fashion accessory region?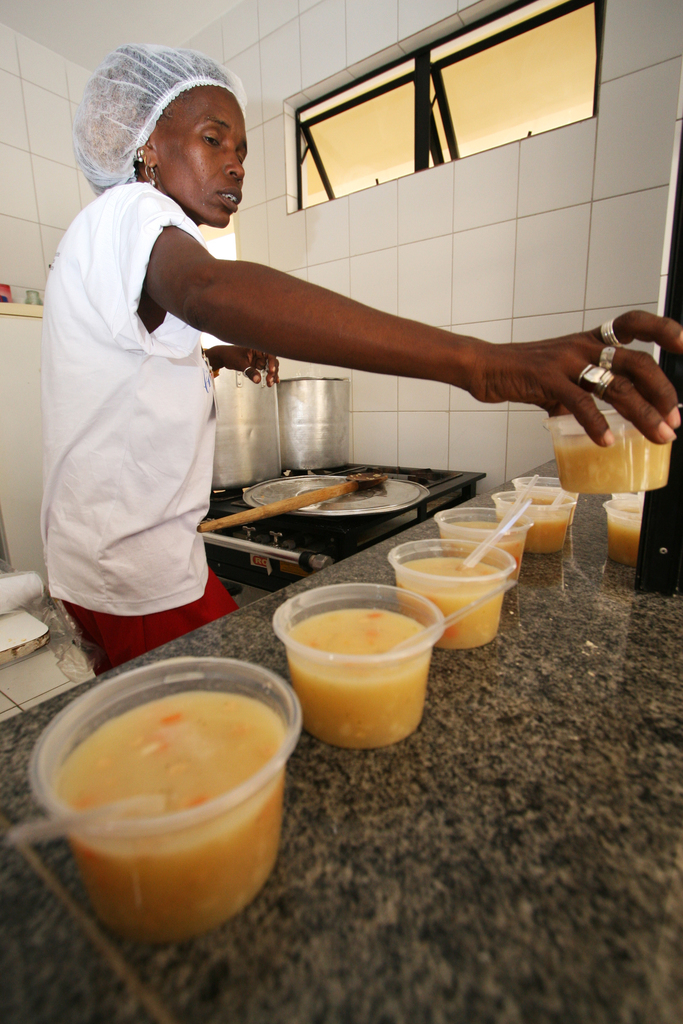
Rect(138, 149, 145, 165)
